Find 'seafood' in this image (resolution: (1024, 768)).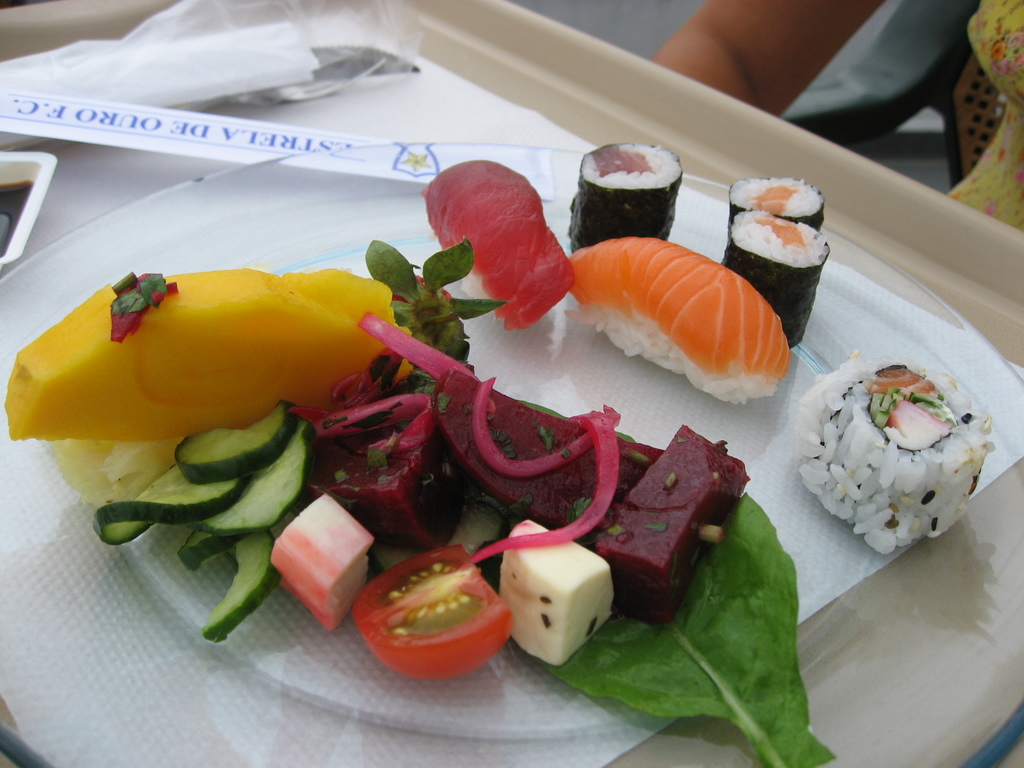
<bbox>568, 141, 682, 246</bbox>.
